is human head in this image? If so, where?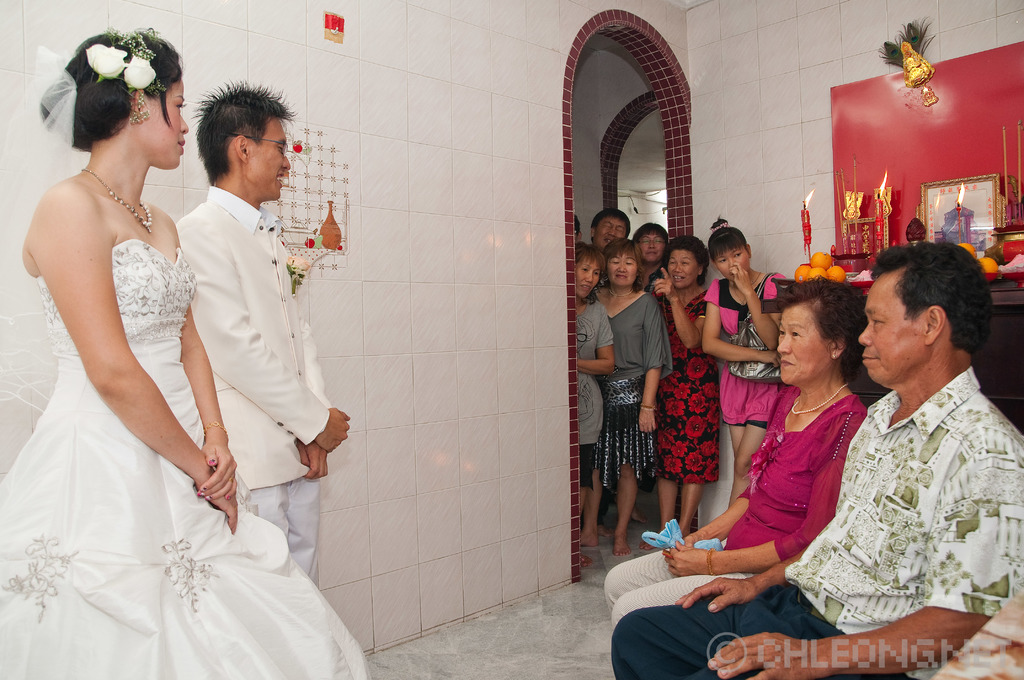
Yes, at [707, 215, 755, 282].
